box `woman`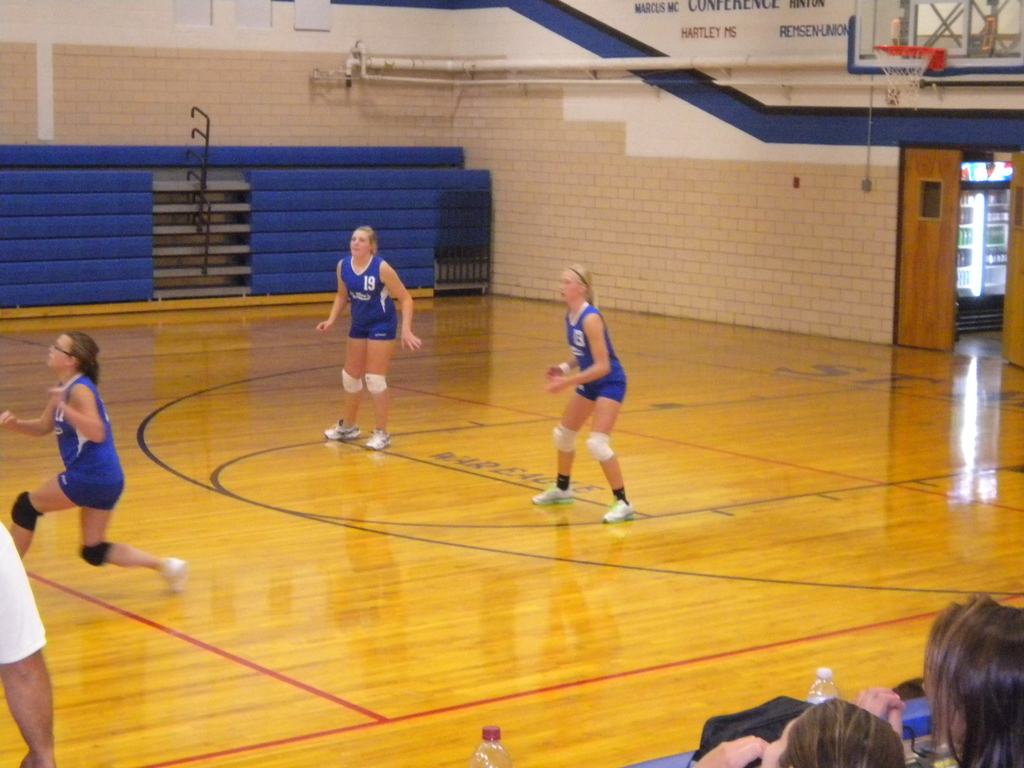
rect(536, 254, 643, 520)
